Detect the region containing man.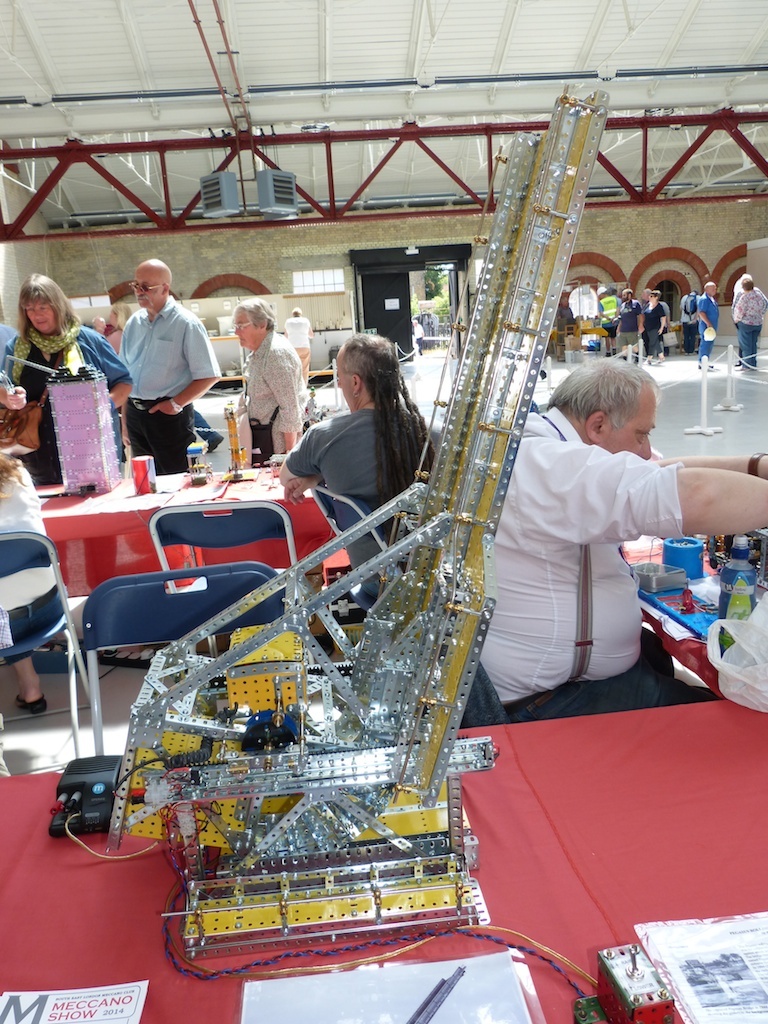
x1=642, y1=292, x2=674, y2=354.
